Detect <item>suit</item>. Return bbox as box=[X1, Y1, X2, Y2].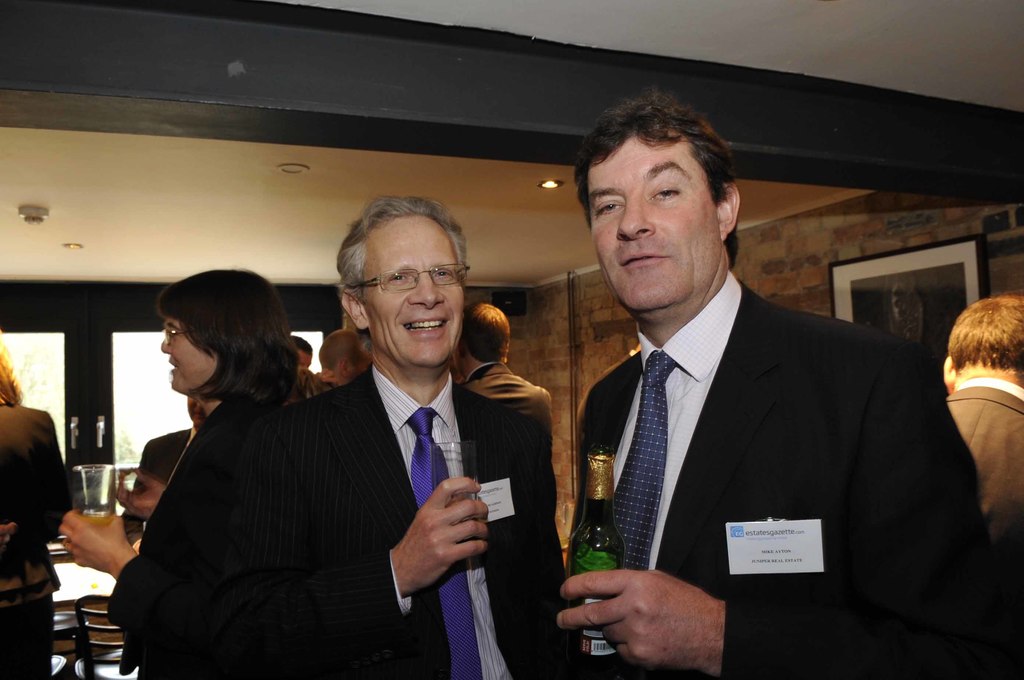
box=[459, 359, 557, 432].
